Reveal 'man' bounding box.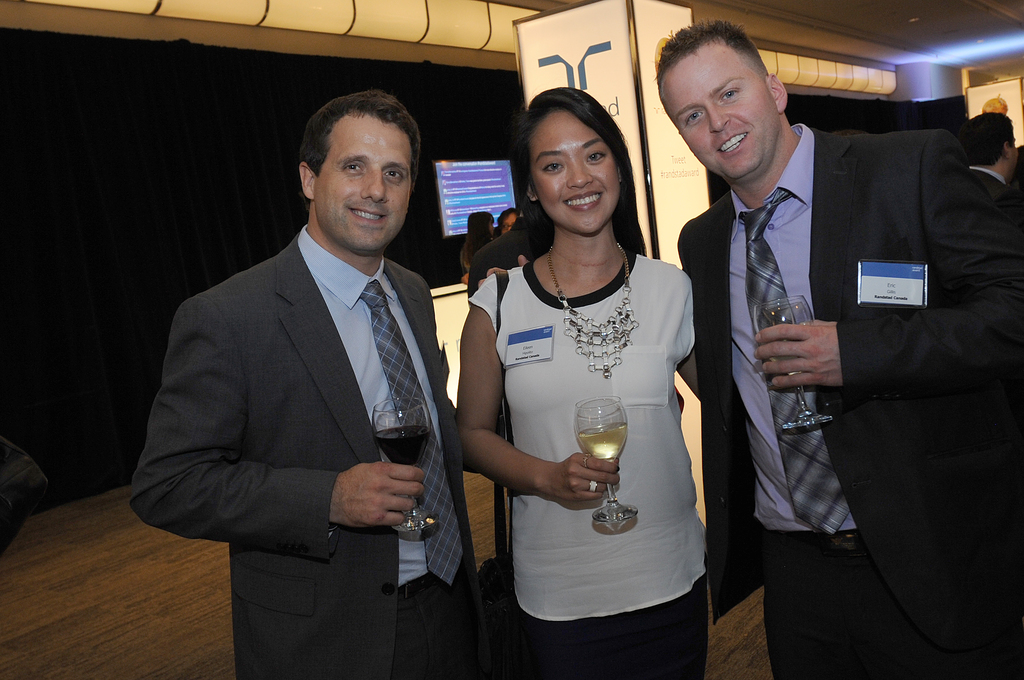
Revealed: {"x1": 649, "y1": 14, "x2": 1023, "y2": 679}.
